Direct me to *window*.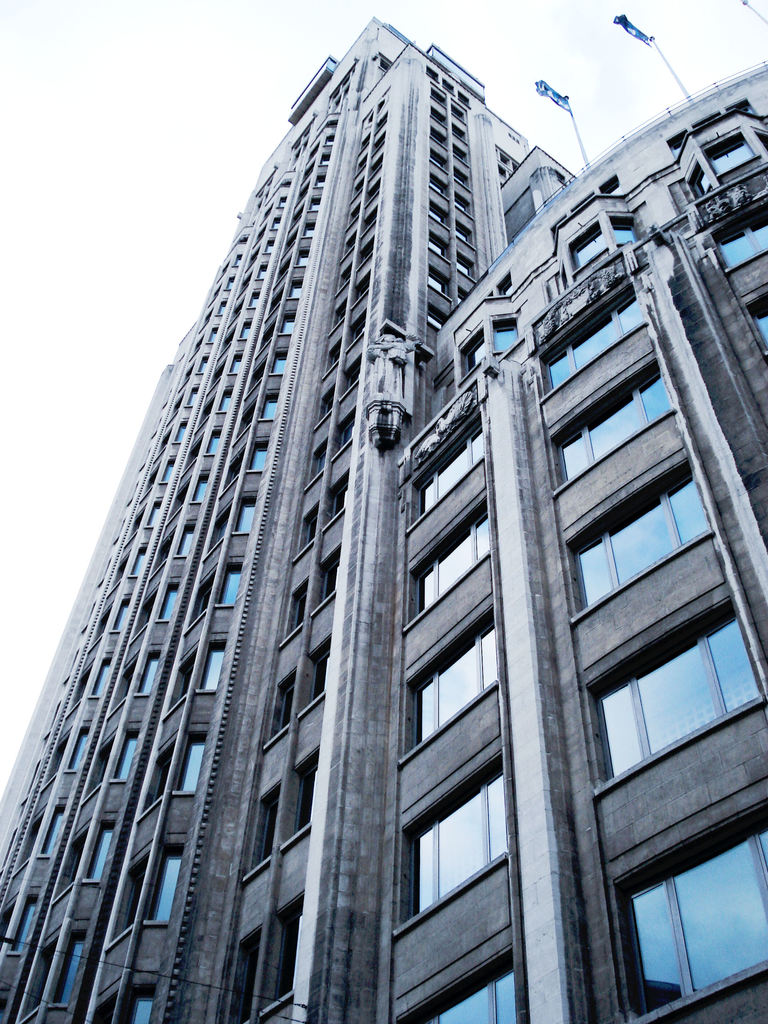
Direction: Rect(188, 383, 198, 408).
